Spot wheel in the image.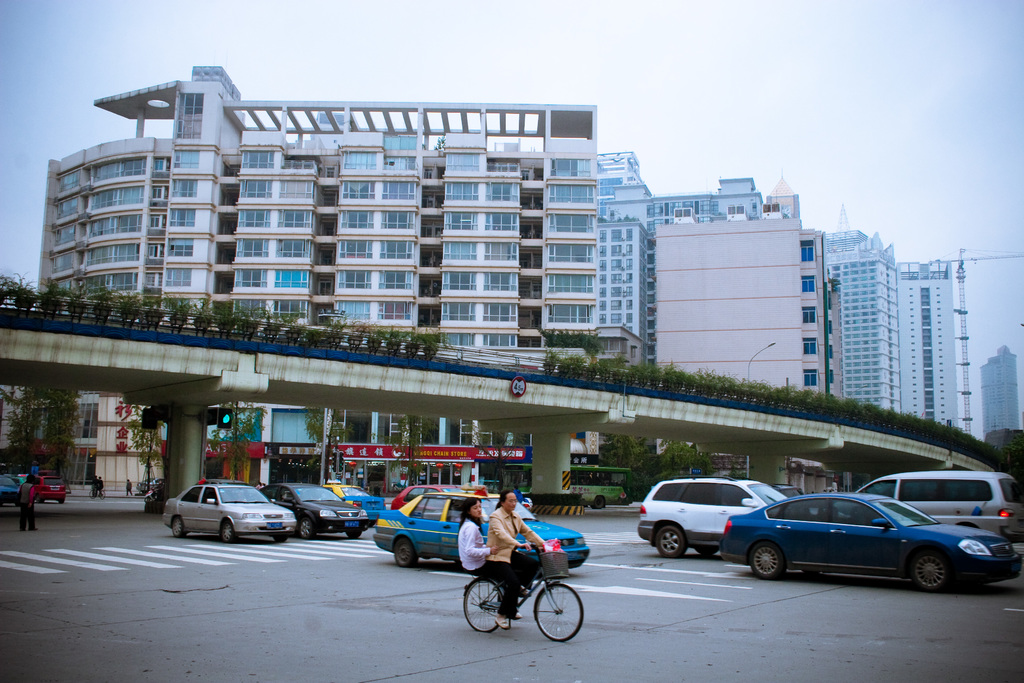
wheel found at bbox=(170, 514, 186, 537).
